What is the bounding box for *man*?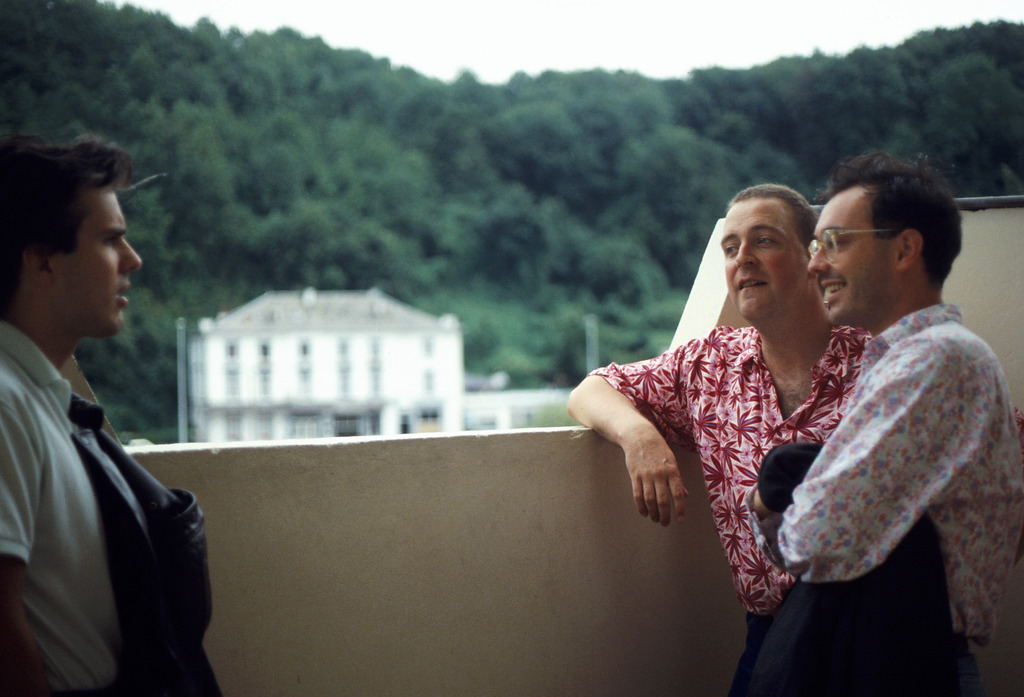
pyautogui.locateOnScreen(566, 185, 874, 696).
